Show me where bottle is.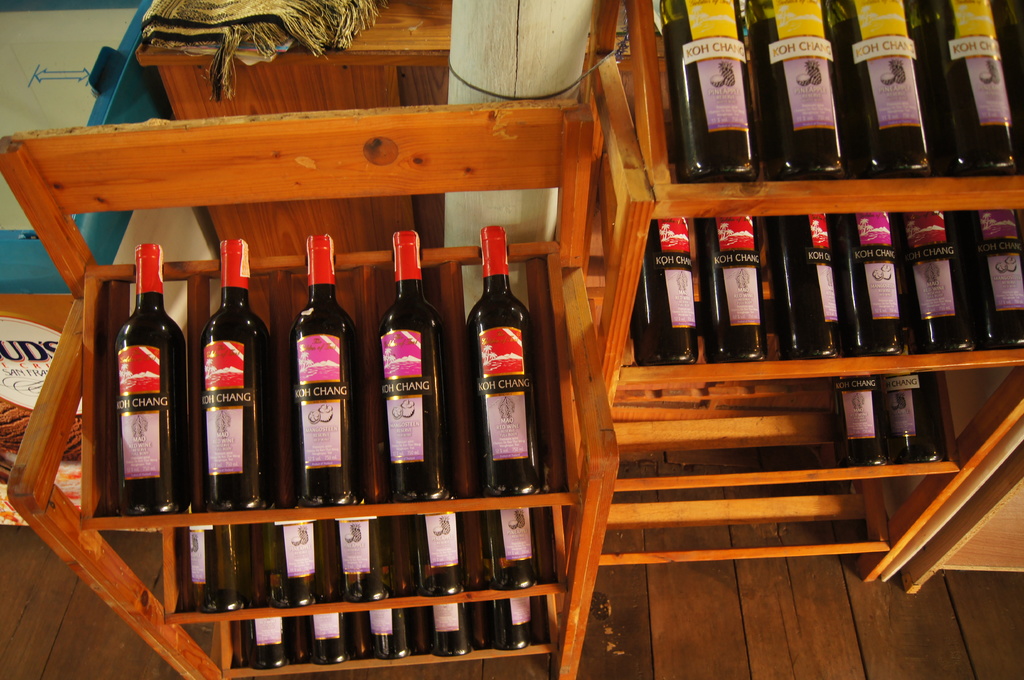
bottle is at <box>704,216,768,368</box>.
